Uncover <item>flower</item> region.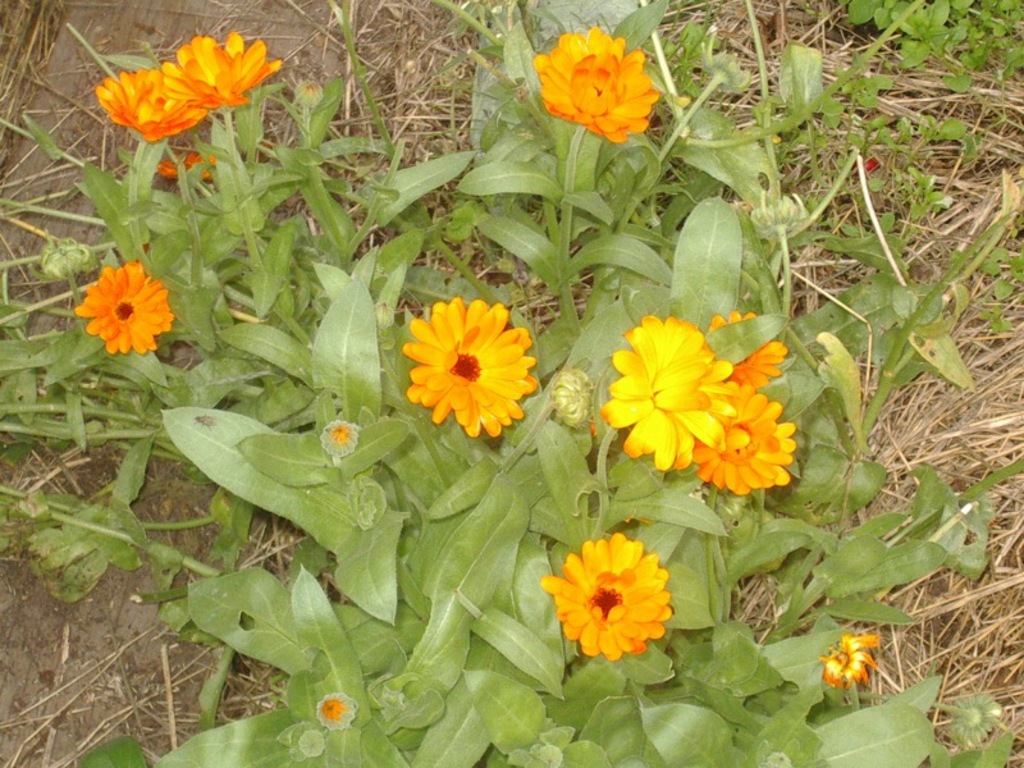
Uncovered: <box>700,308,787,392</box>.
